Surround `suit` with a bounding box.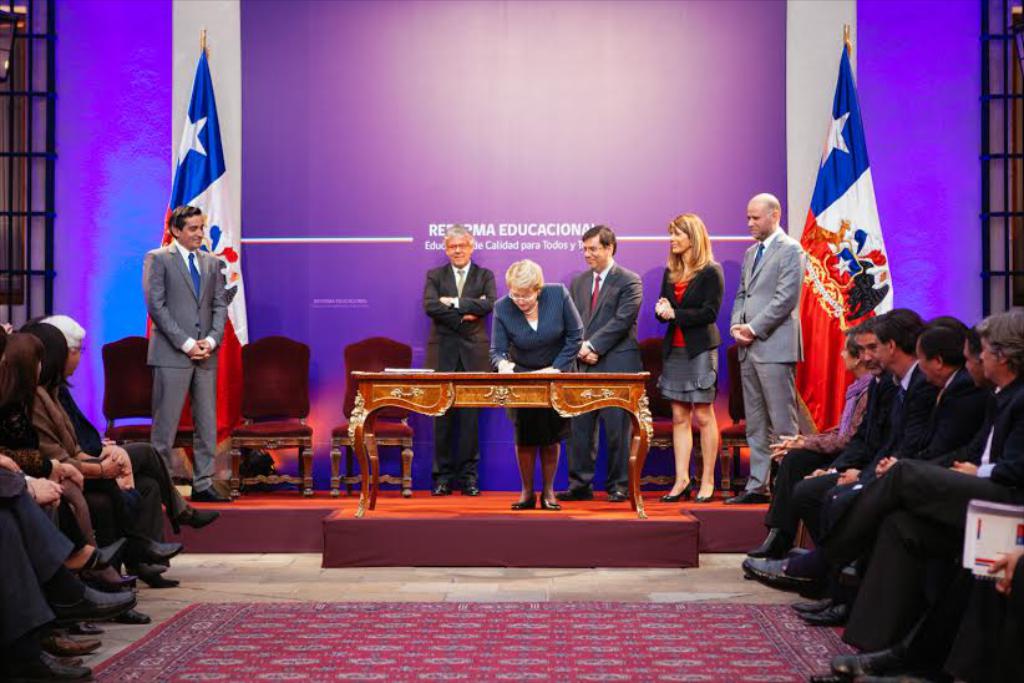
crop(422, 259, 495, 486).
